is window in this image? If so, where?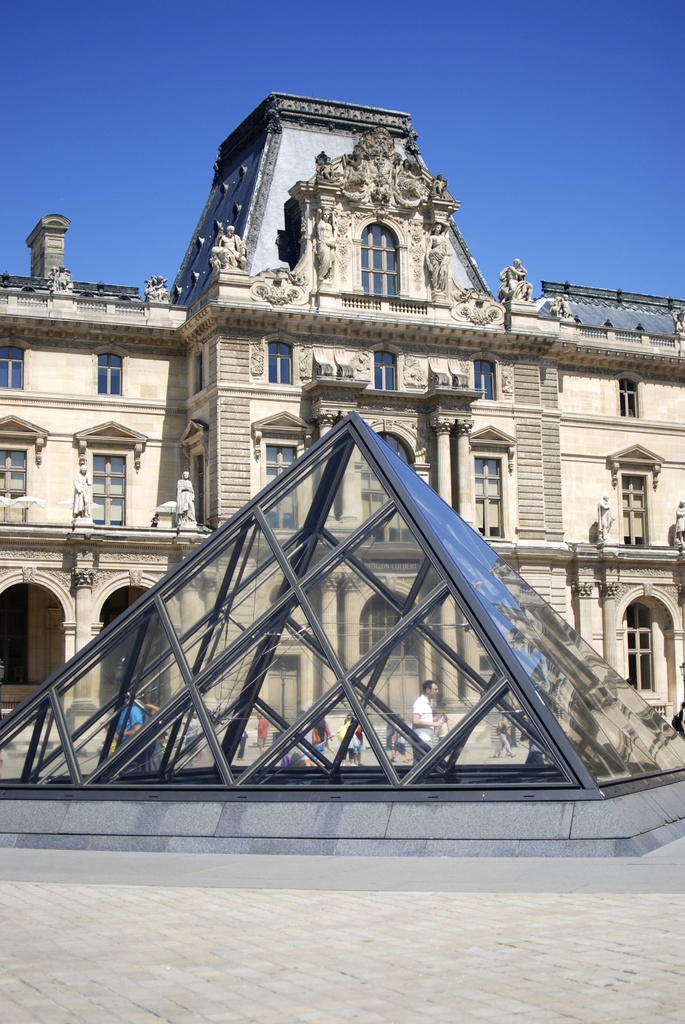
Yes, at rect(366, 343, 404, 387).
